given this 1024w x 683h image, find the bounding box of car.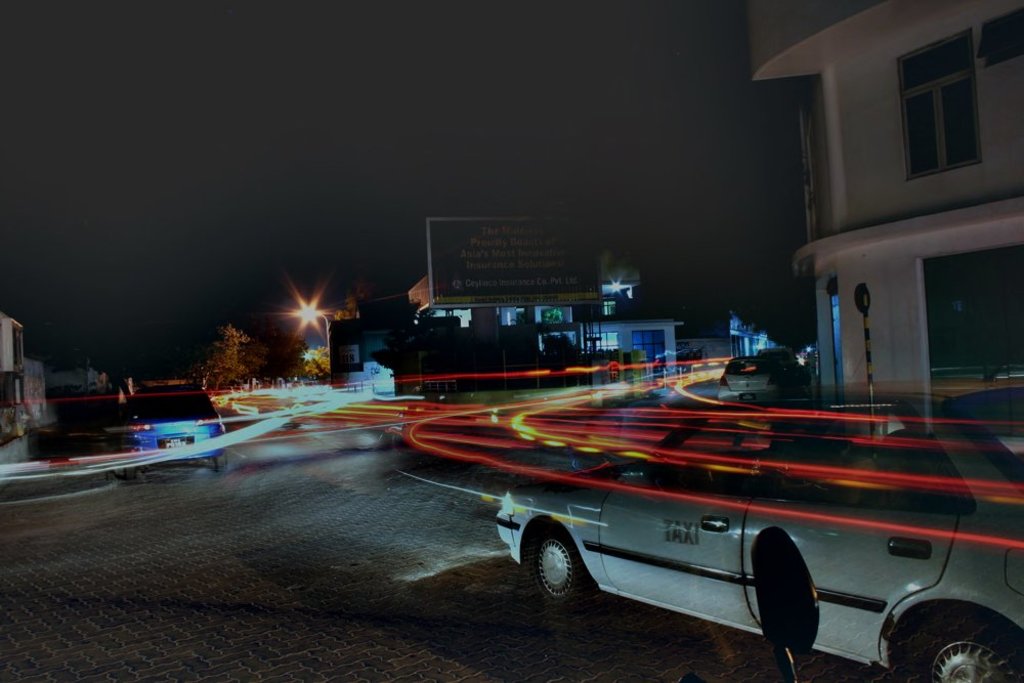
BBox(798, 354, 810, 367).
